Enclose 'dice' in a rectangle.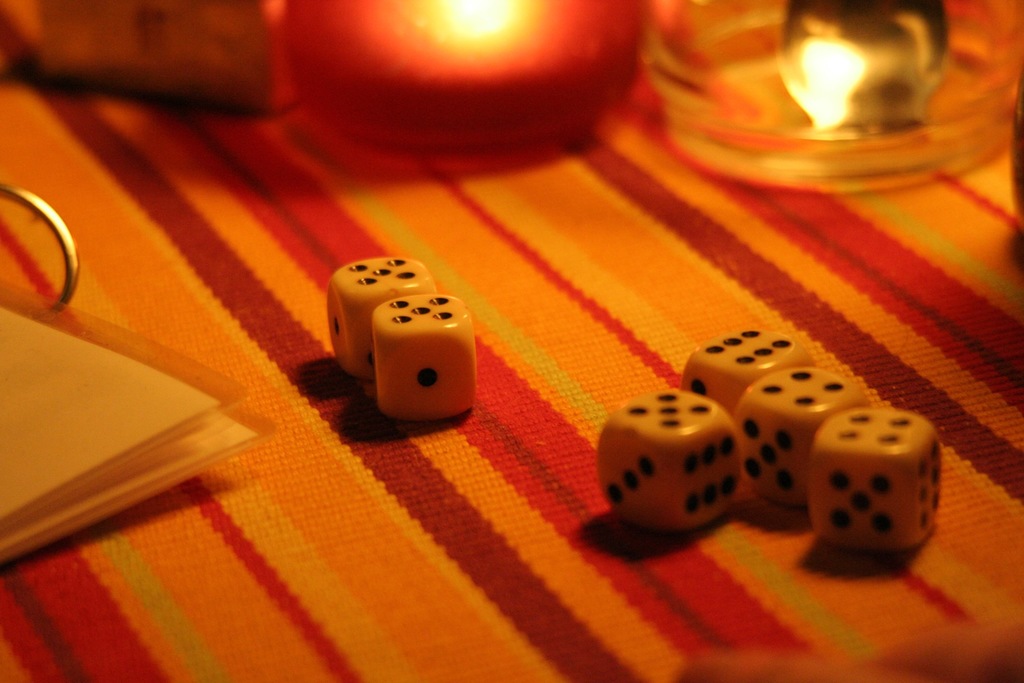
bbox=[323, 253, 439, 374].
